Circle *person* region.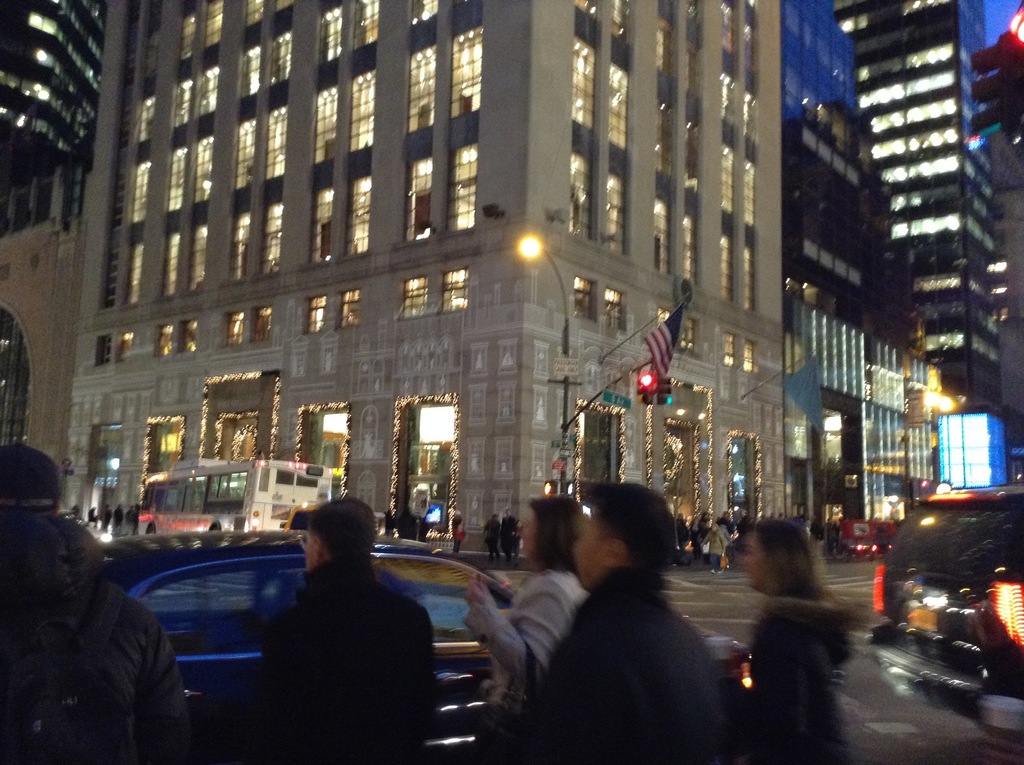
Region: <region>458, 498, 580, 714</region>.
